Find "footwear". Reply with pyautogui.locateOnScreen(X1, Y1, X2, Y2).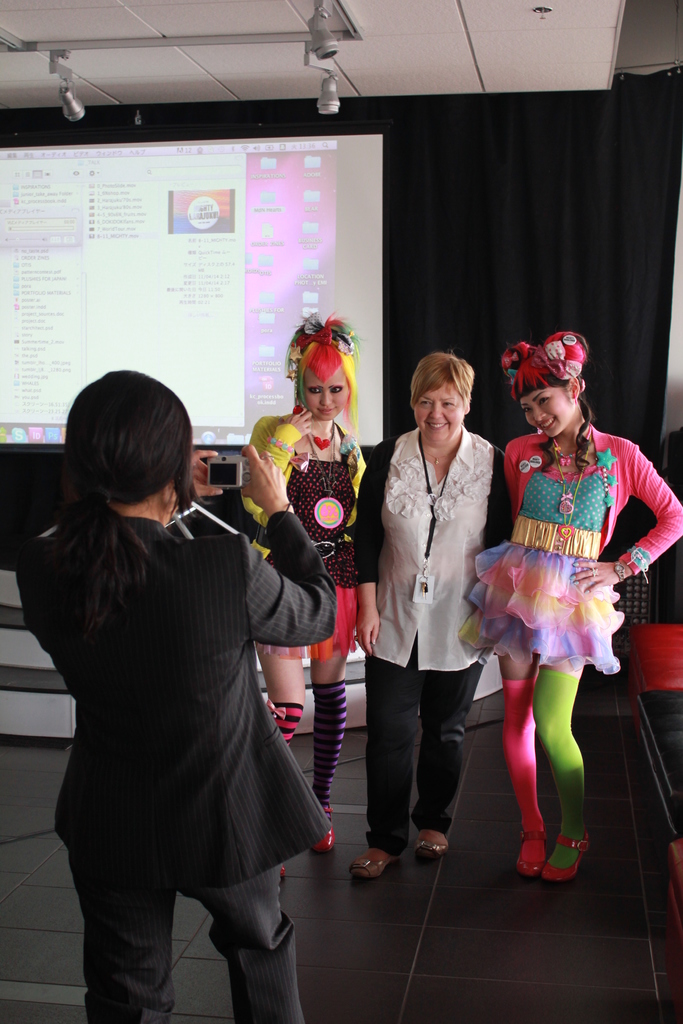
pyautogui.locateOnScreen(267, 858, 288, 883).
